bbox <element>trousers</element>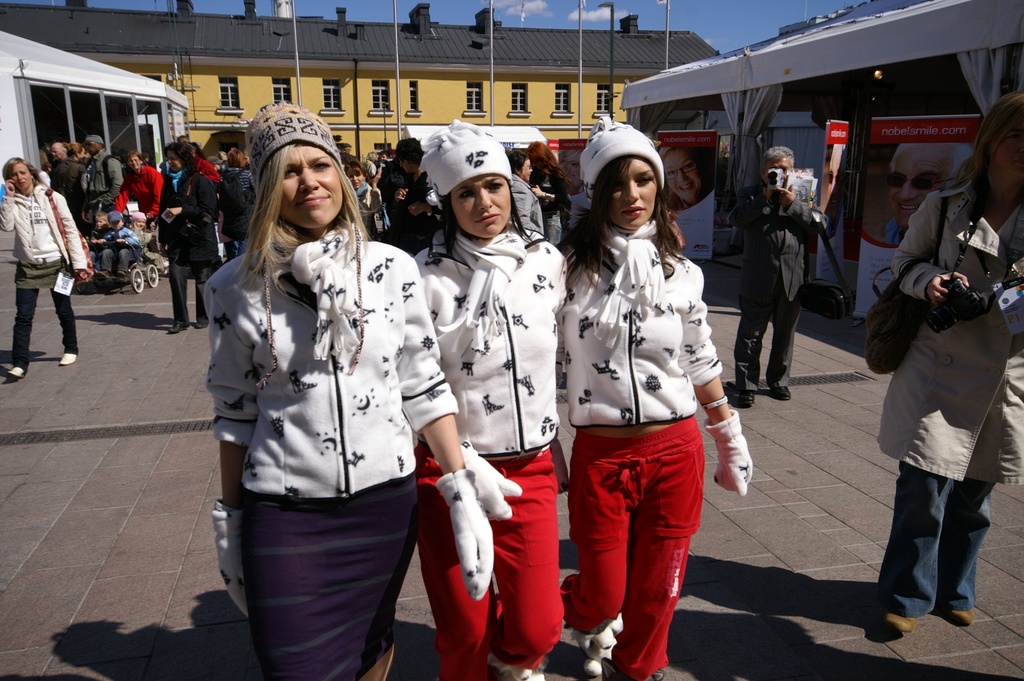
rect(886, 396, 1000, 612)
